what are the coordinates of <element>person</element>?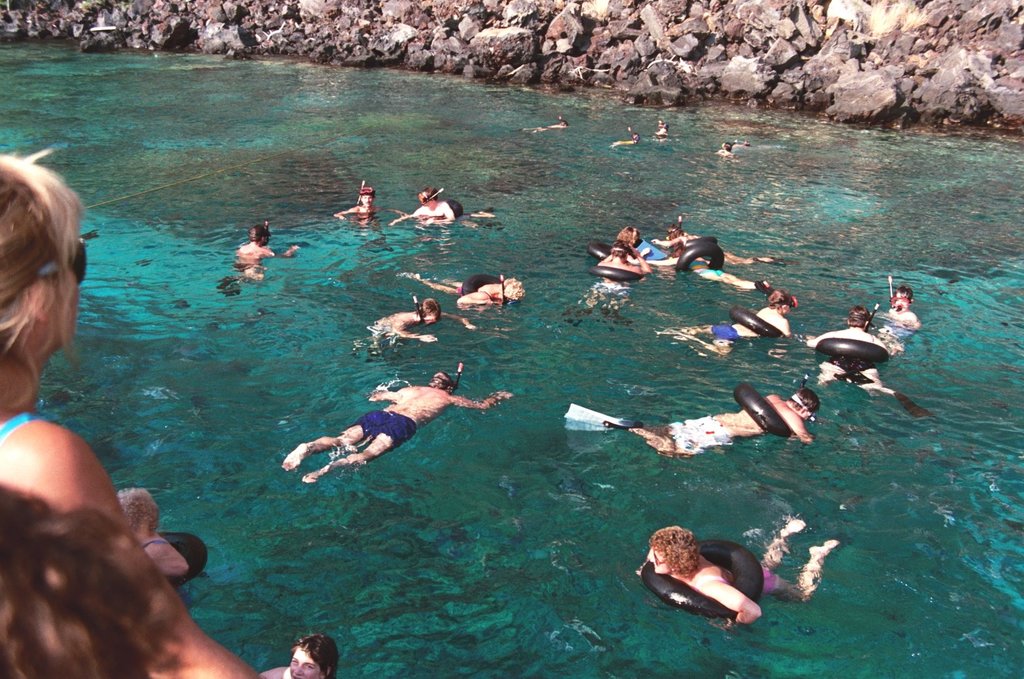
(x1=292, y1=361, x2=504, y2=513).
